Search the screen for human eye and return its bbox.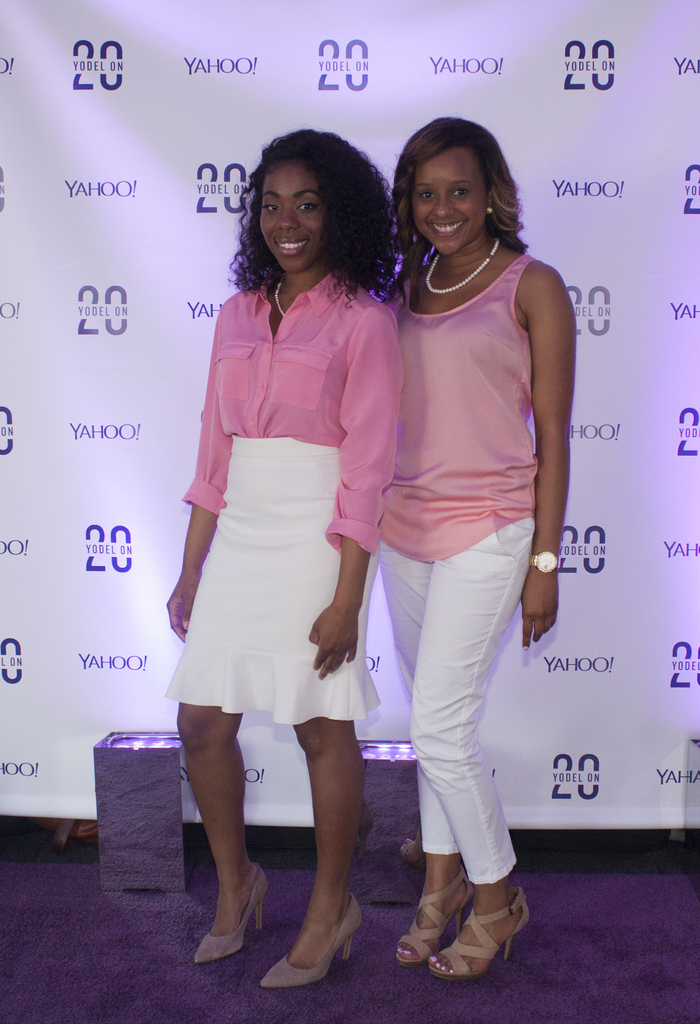
Found: bbox=(418, 188, 435, 200).
